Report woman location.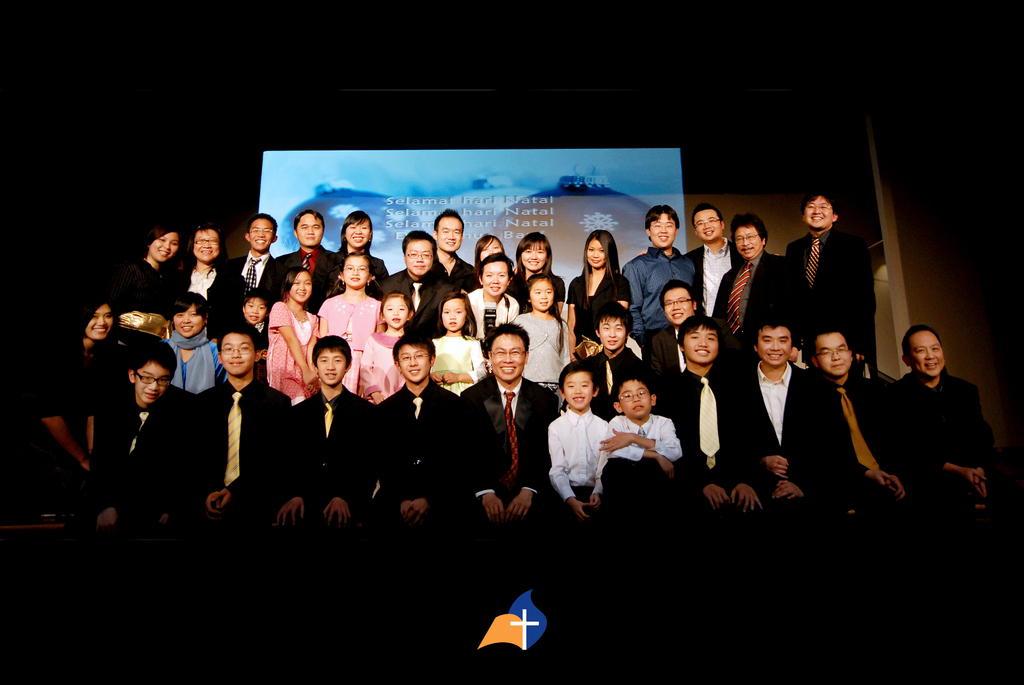
Report: BBox(462, 263, 522, 347).
